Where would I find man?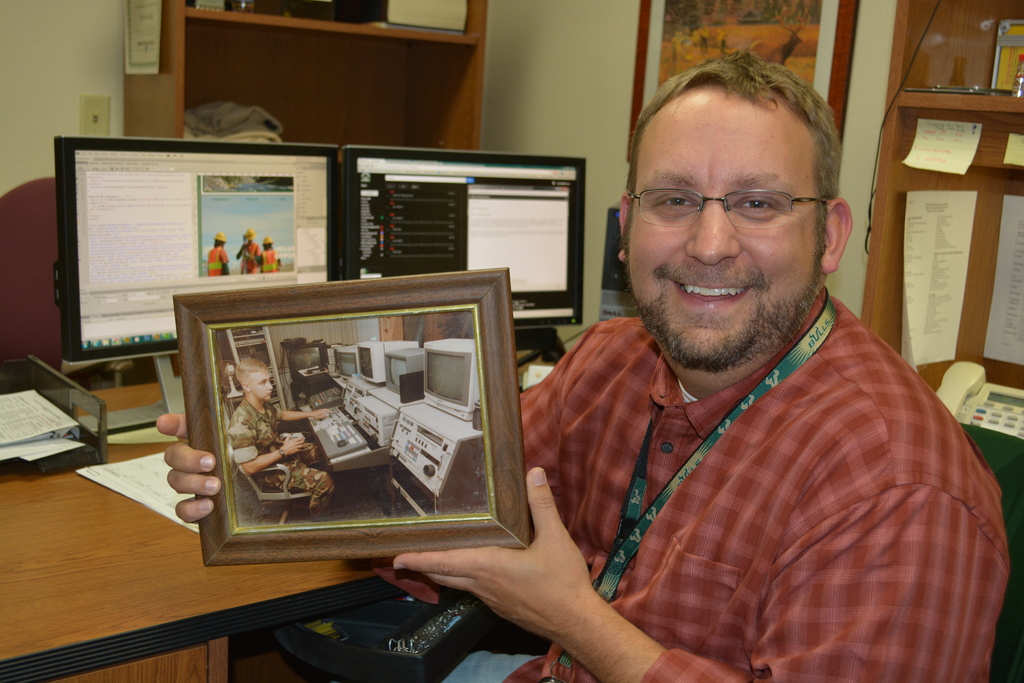
At region(224, 352, 347, 523).
